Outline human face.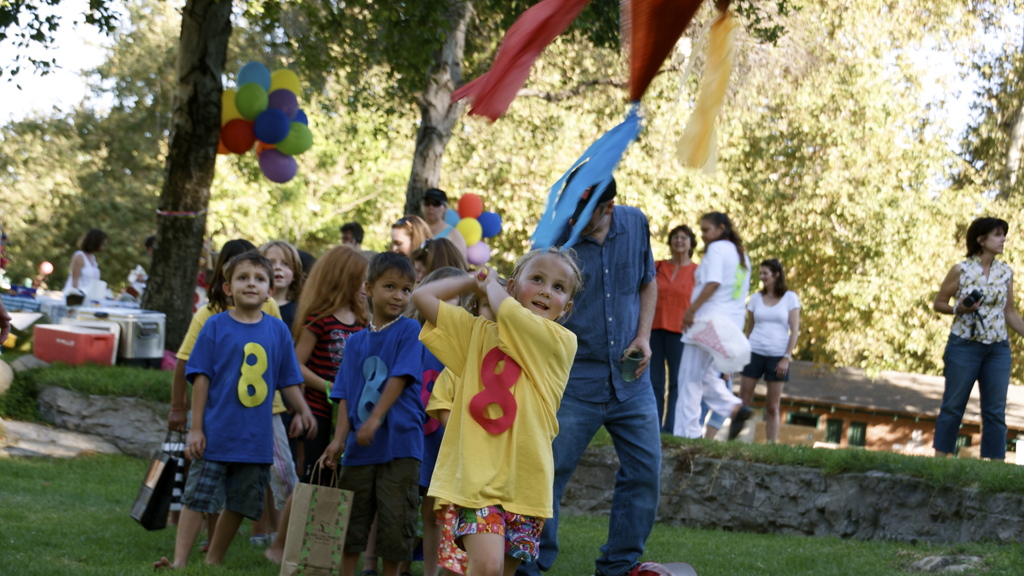
Outline: <region>371, 267, 413, 318</region>.
